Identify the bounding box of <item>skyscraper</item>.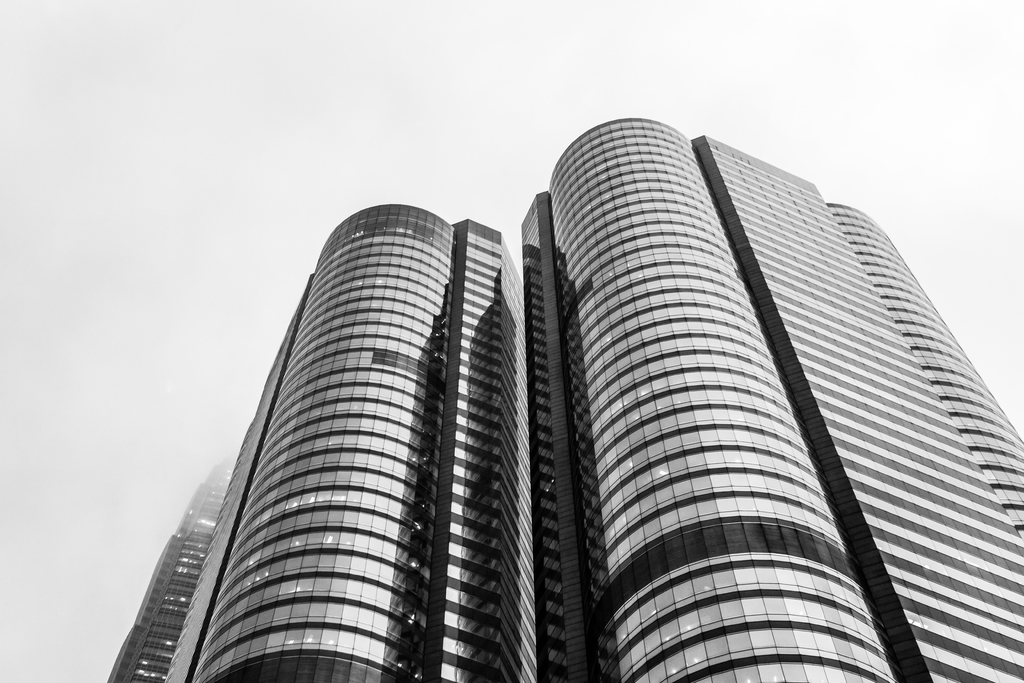
(136,136,933,682).
